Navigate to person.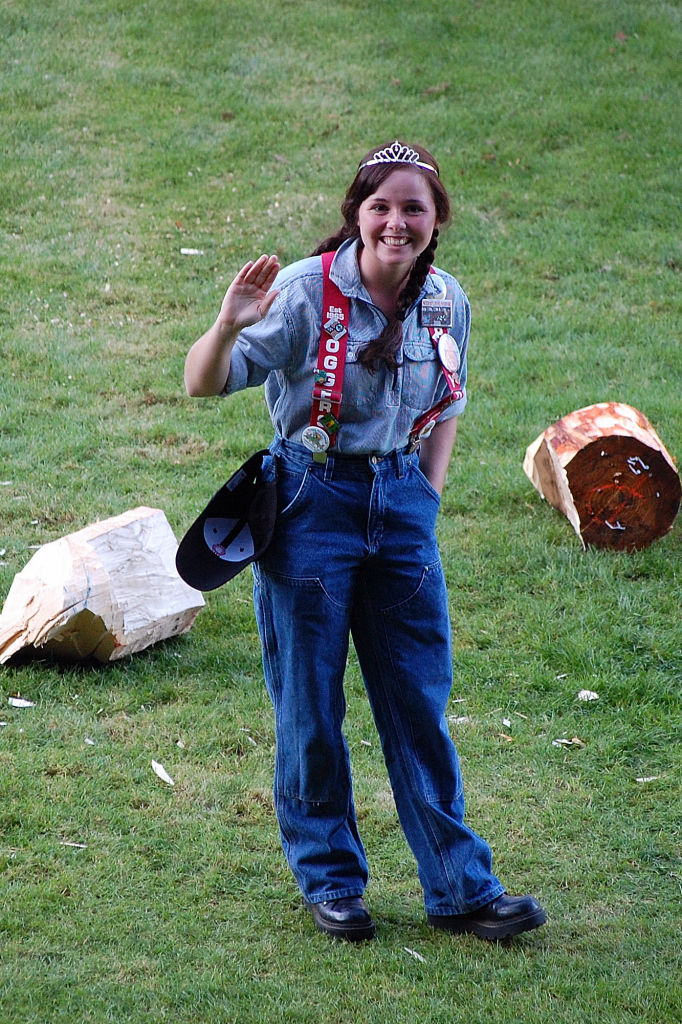
Navigation target: bbox=[182, 143, 547, 936].
